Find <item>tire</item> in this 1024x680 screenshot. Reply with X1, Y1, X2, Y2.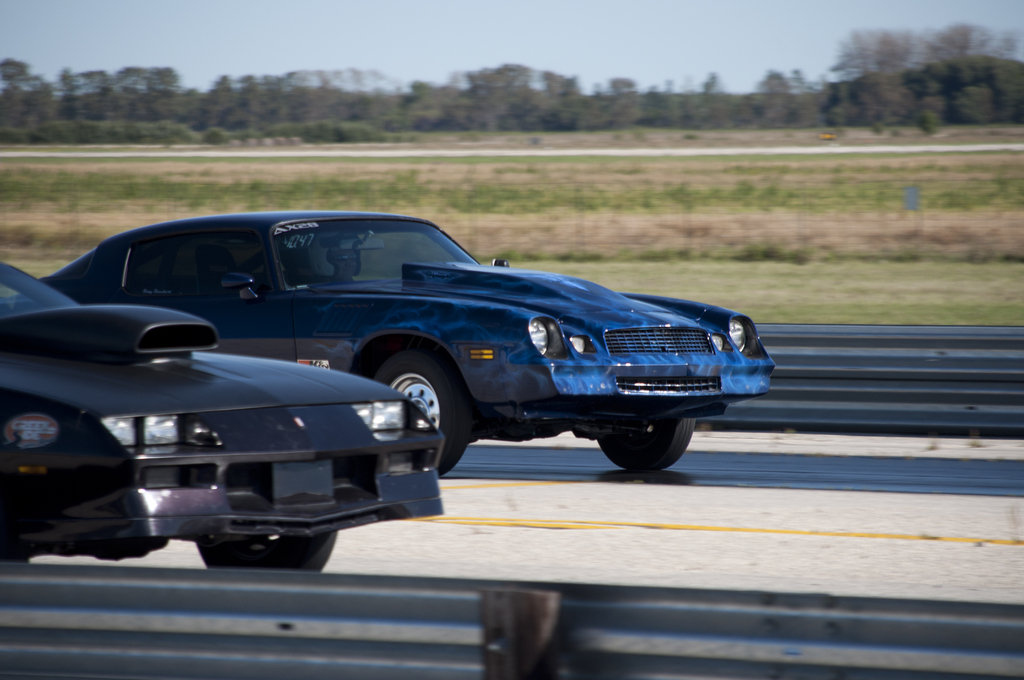
598, 398, 696, 471.
